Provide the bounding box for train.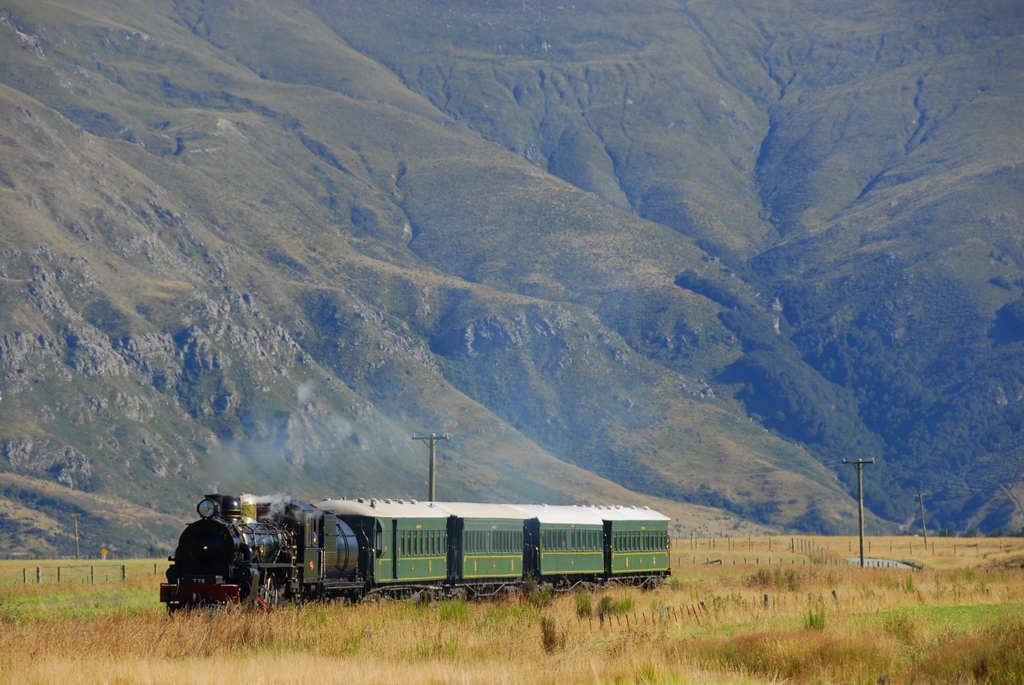
<bbox>159, 487, 675, 612</bbox>.
